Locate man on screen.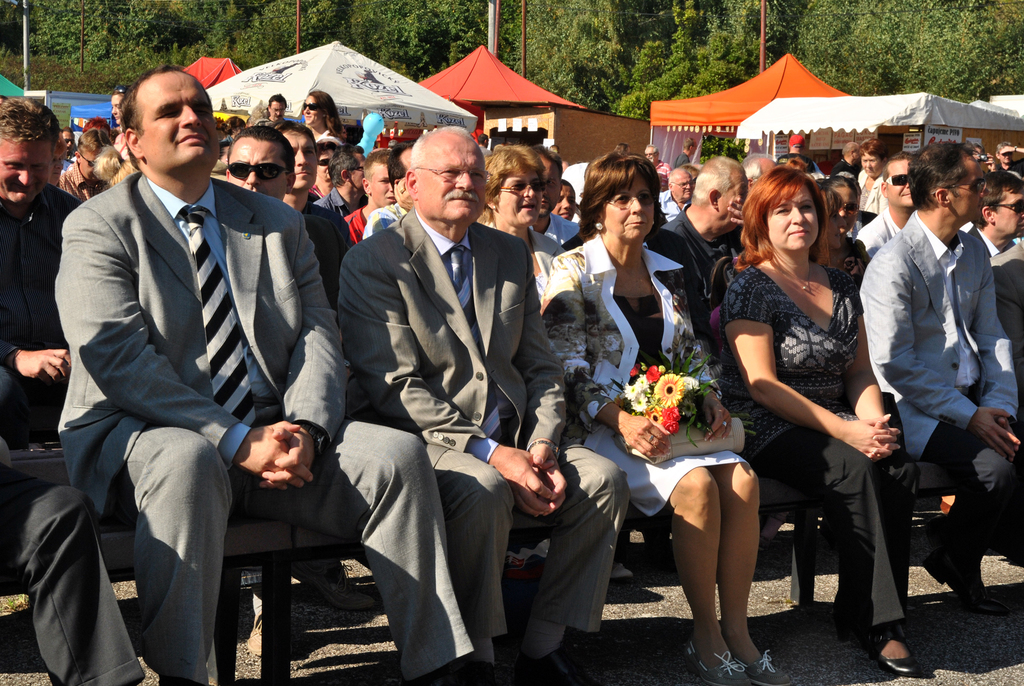
On screen at (857, 149, 1012, 600).
